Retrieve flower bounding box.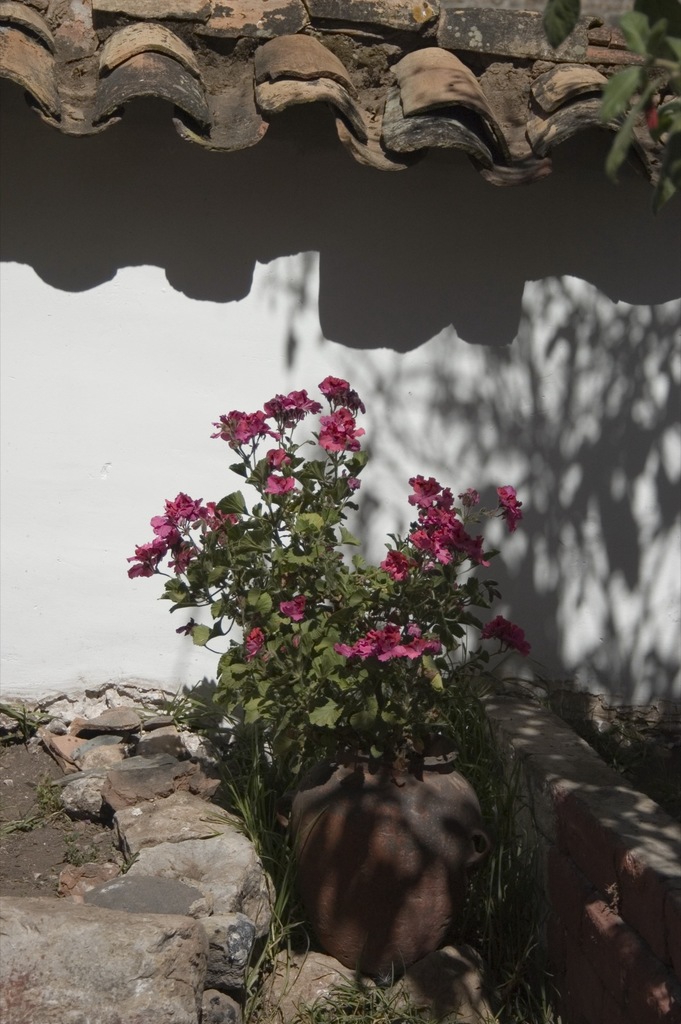
Bounding box: [x1=261, y1=428, x2=296, y2=467].
